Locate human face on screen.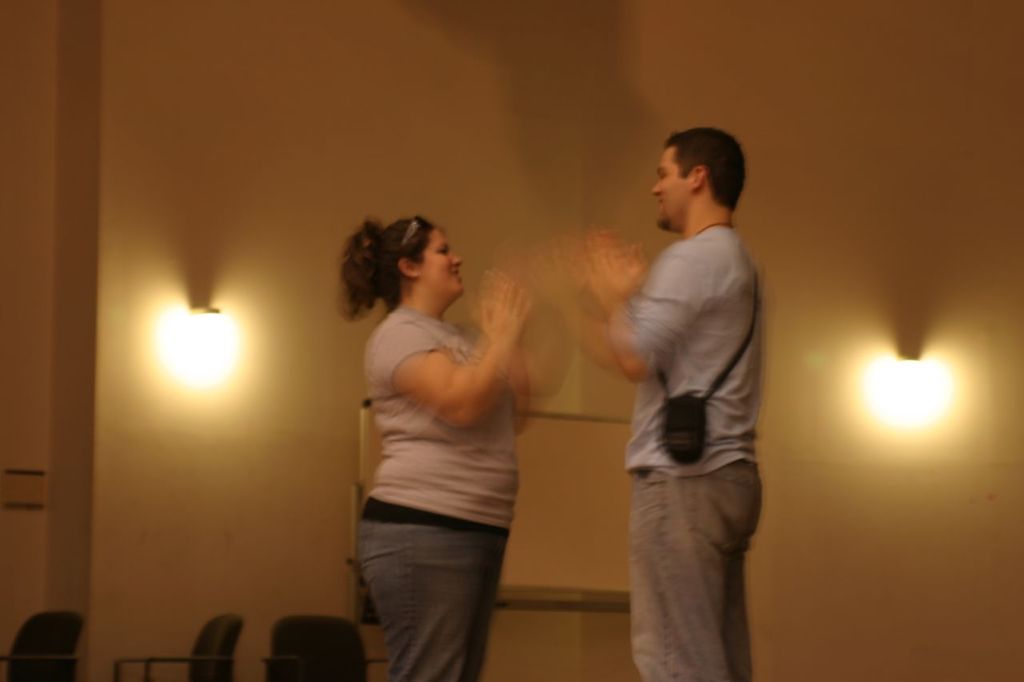
On screen at <bbox>418, 229, 463, 295</bbox>.
